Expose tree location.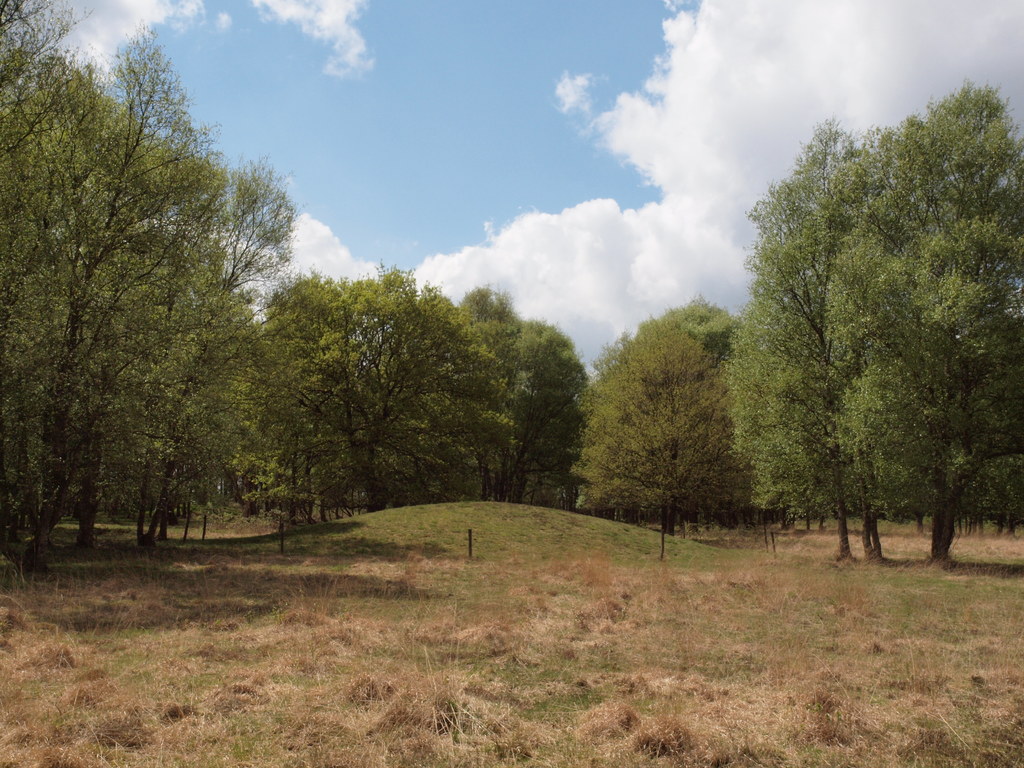
Exposed at Rect(563, 303, 746, 531).
